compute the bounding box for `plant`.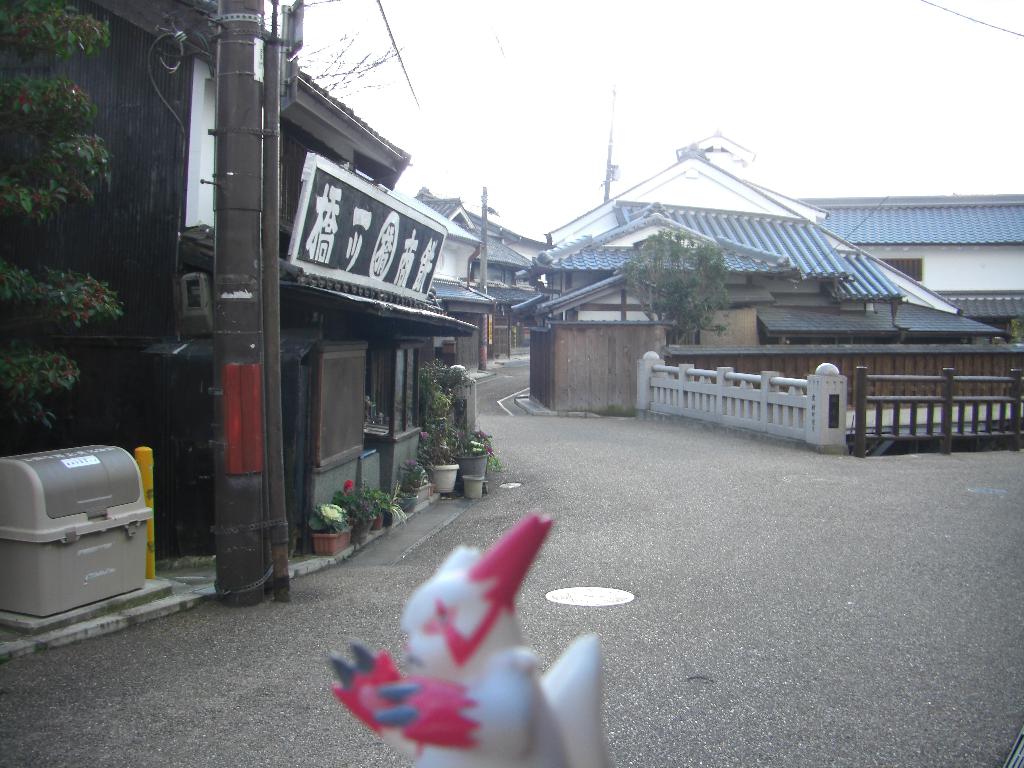
620/227/737/347.
